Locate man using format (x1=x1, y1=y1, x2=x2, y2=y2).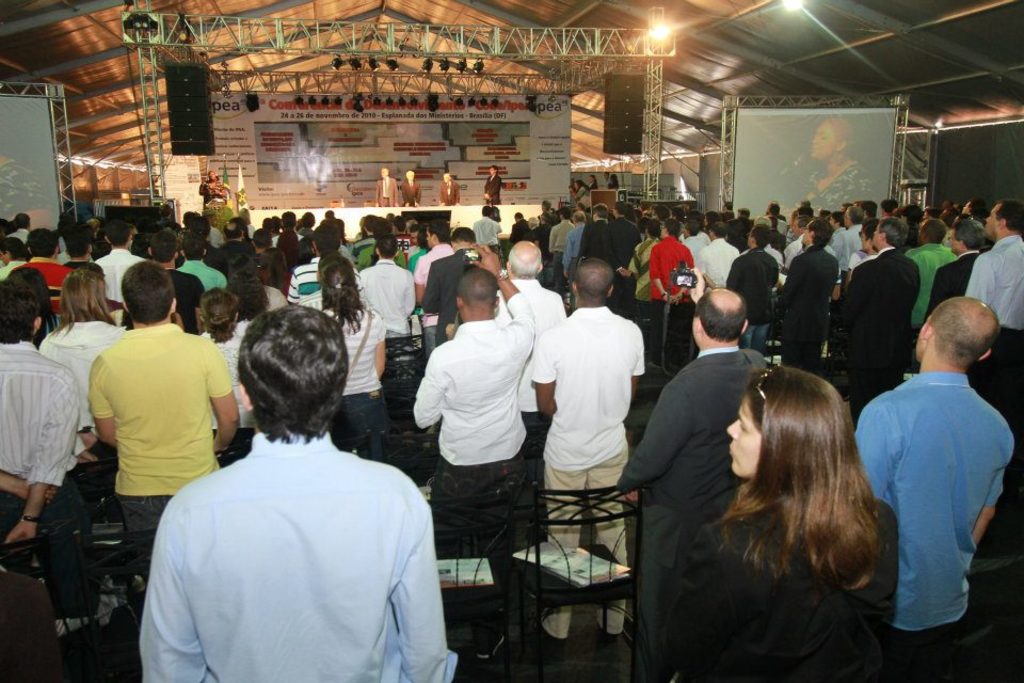
(x1=699, y1=215, x2=748, y2=288).
